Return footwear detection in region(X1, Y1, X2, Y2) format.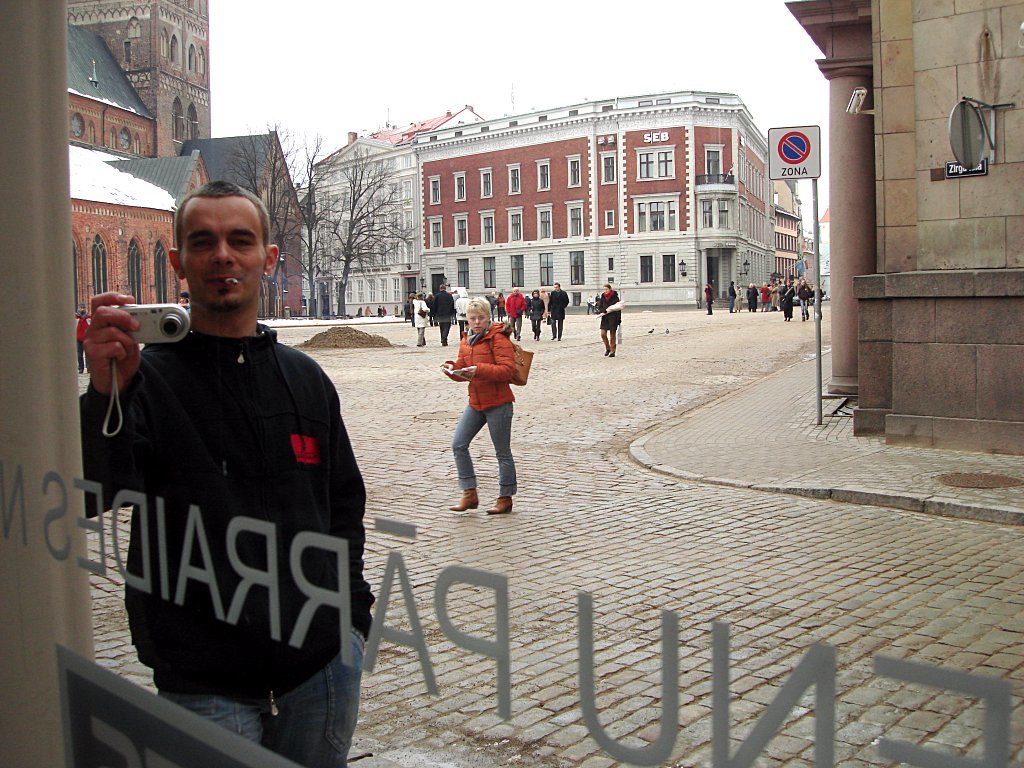
region(603, 349, 614, 356).
